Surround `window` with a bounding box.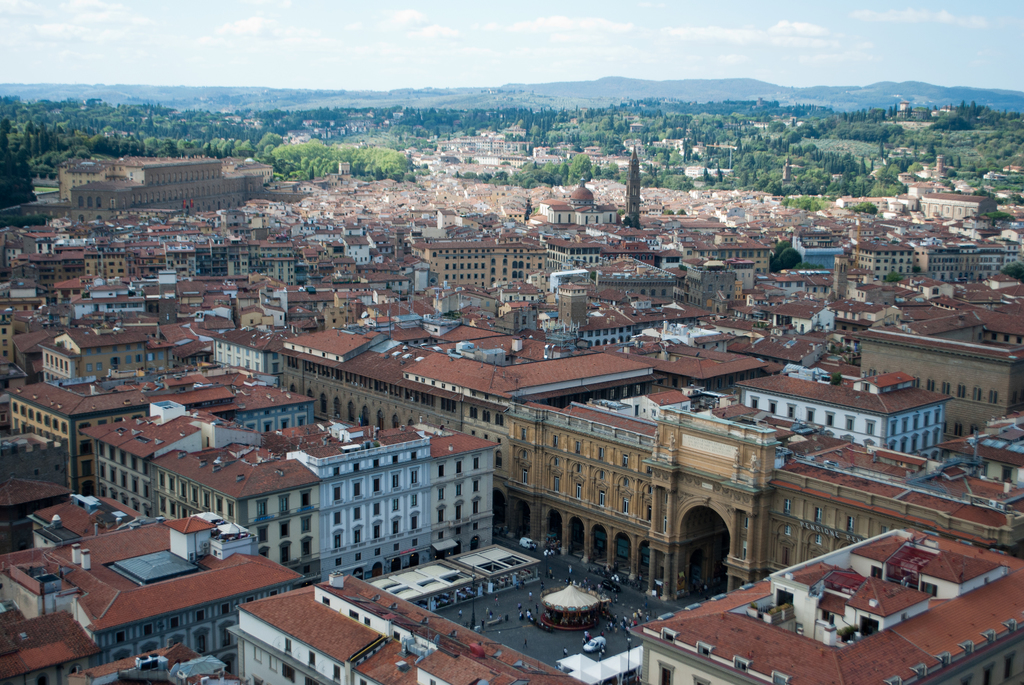
select_region(289, 642, 290, 651).
